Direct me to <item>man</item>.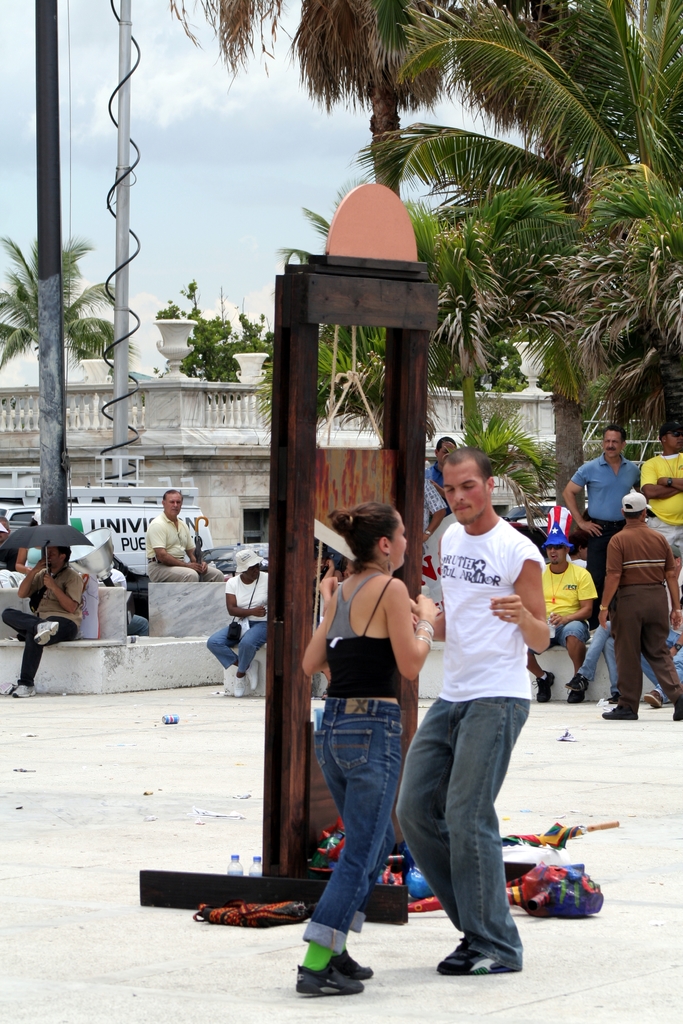
Direction: box(145, 487, 226, 585).
